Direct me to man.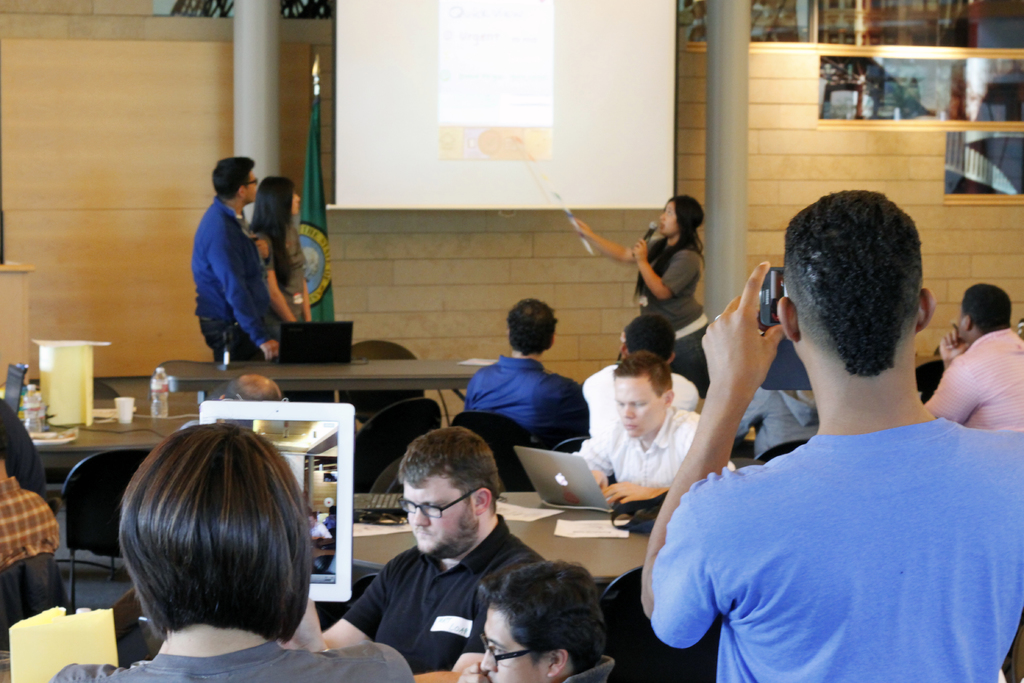
Direction: 924/282/1023/436.
